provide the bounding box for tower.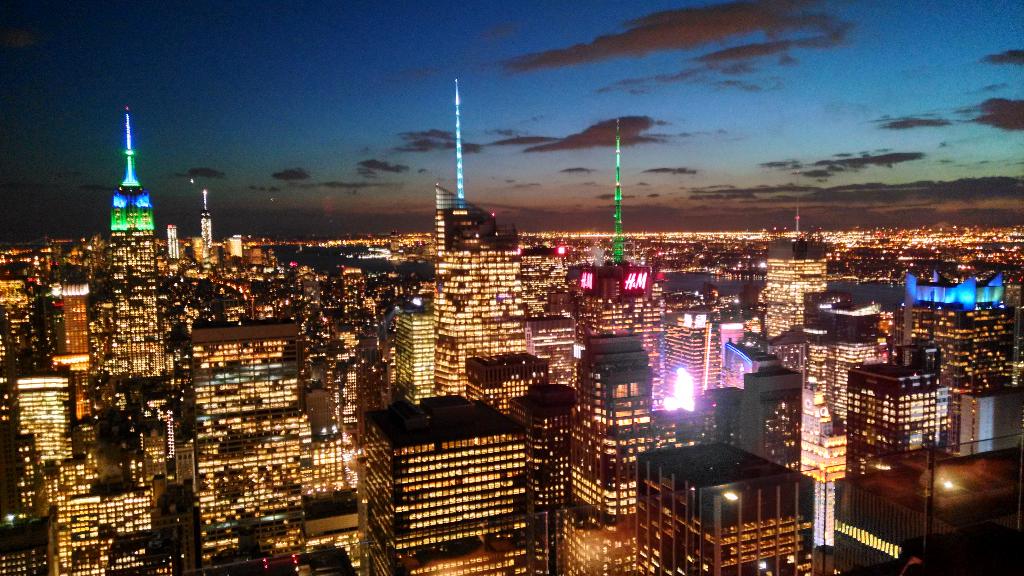
{"x1": 174, "y1": 333, "x2": 358, "y2": 575}.
